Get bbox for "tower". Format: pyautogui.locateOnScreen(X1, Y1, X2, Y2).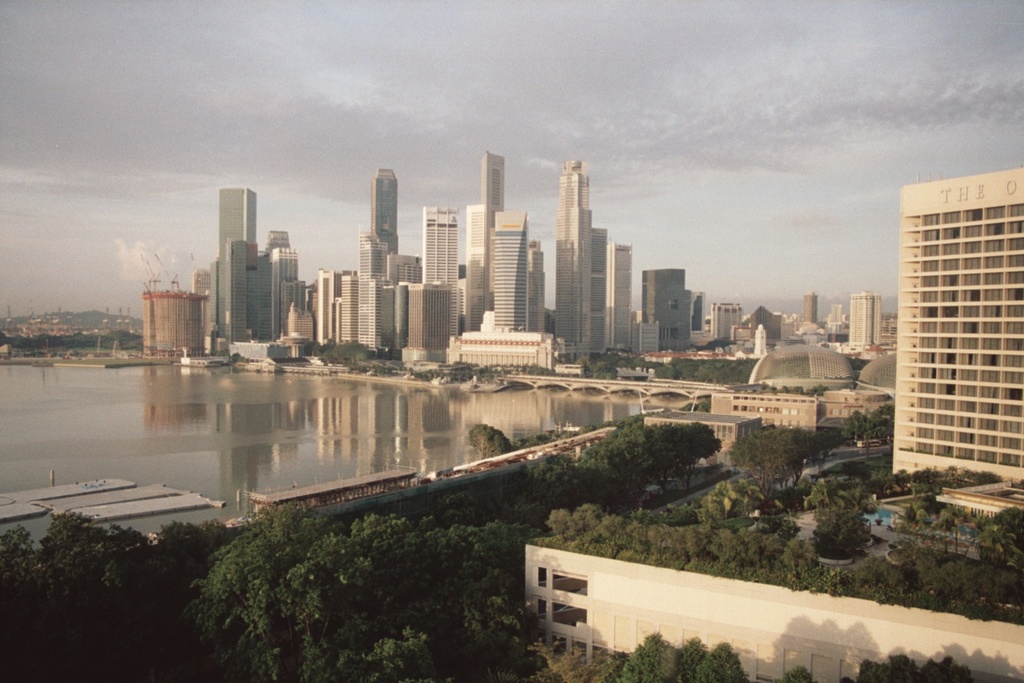
pyautogui.locateOnScreen(555, 159, 591, 344).
